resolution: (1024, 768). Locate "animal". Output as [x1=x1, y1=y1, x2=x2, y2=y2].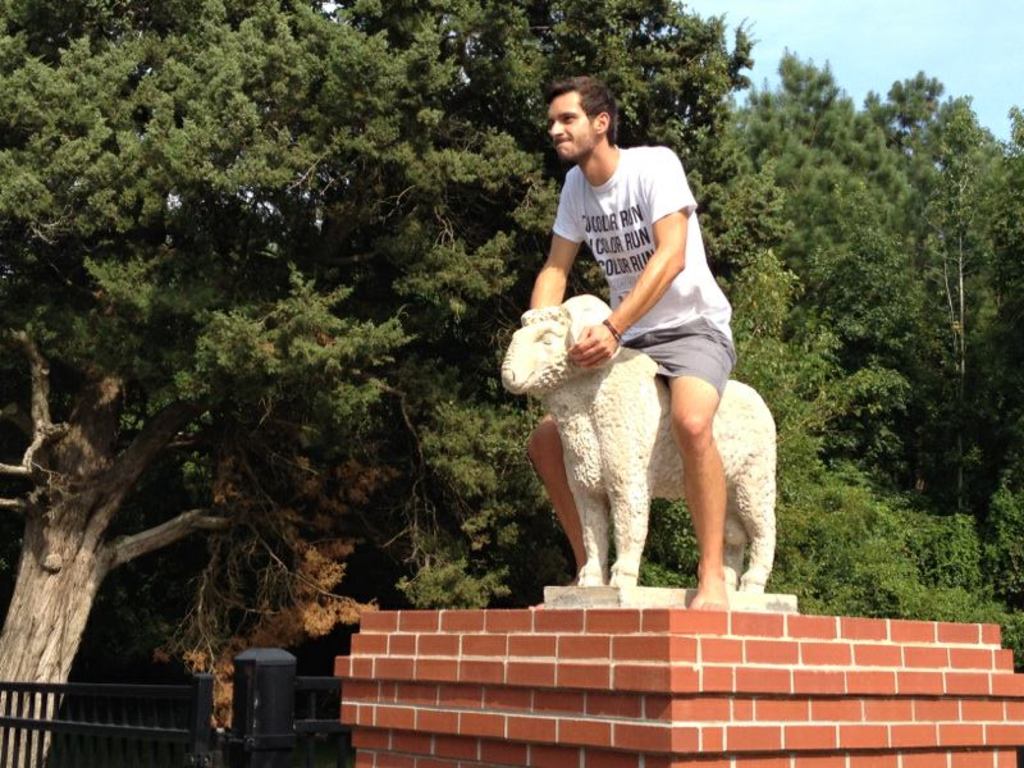
[x1=495, y1=287, x2=782, y2=590].
